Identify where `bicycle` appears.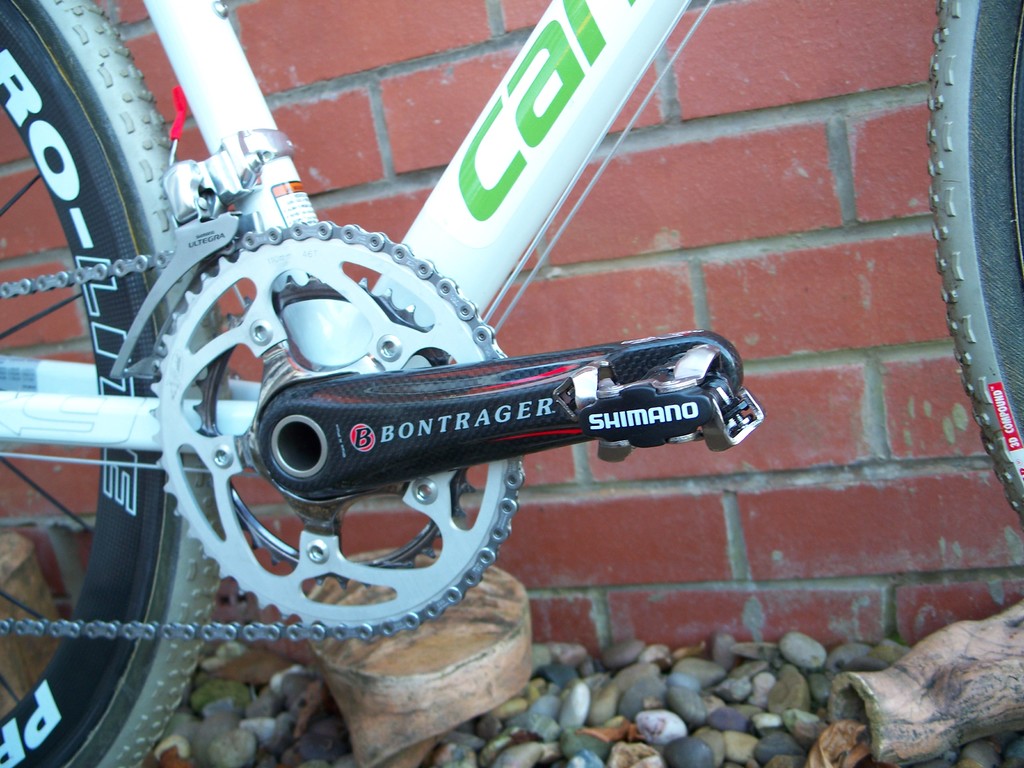
Appears at x1=0, y1=0, x2=1023, y2=767.
